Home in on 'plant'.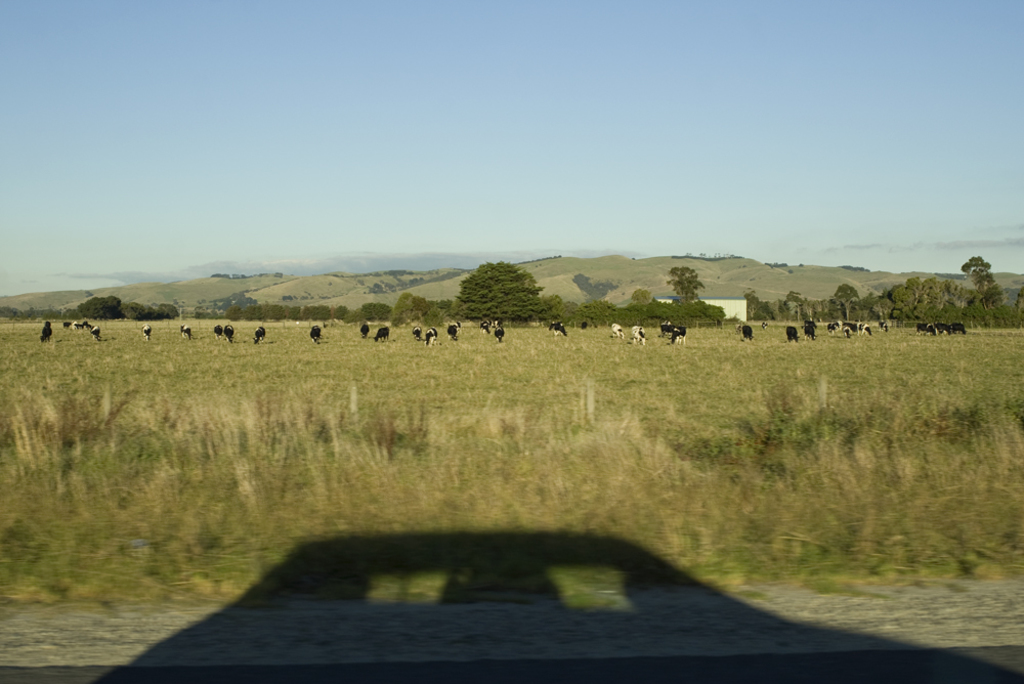
Homed in at crop(296, 303, 304, 318).
